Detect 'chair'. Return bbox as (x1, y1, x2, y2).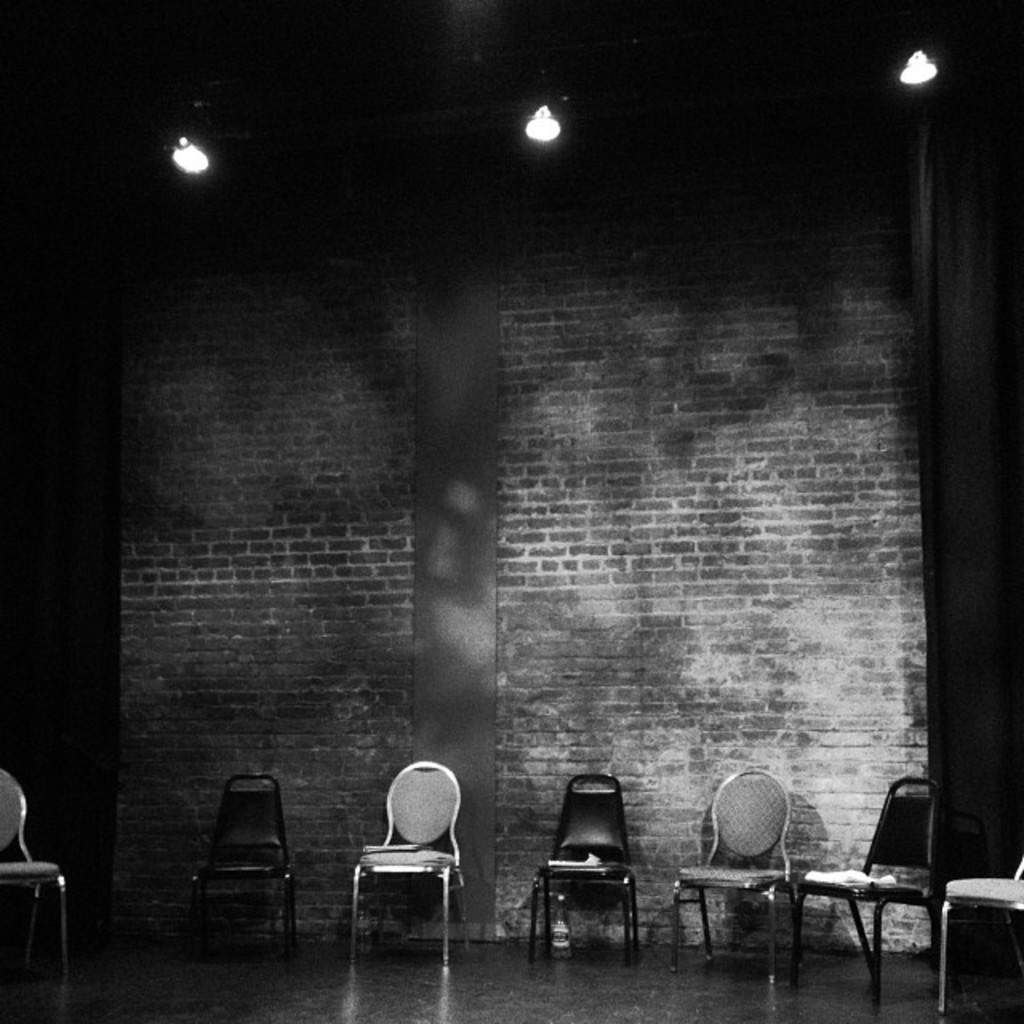
(0, 766, 70, 970).
